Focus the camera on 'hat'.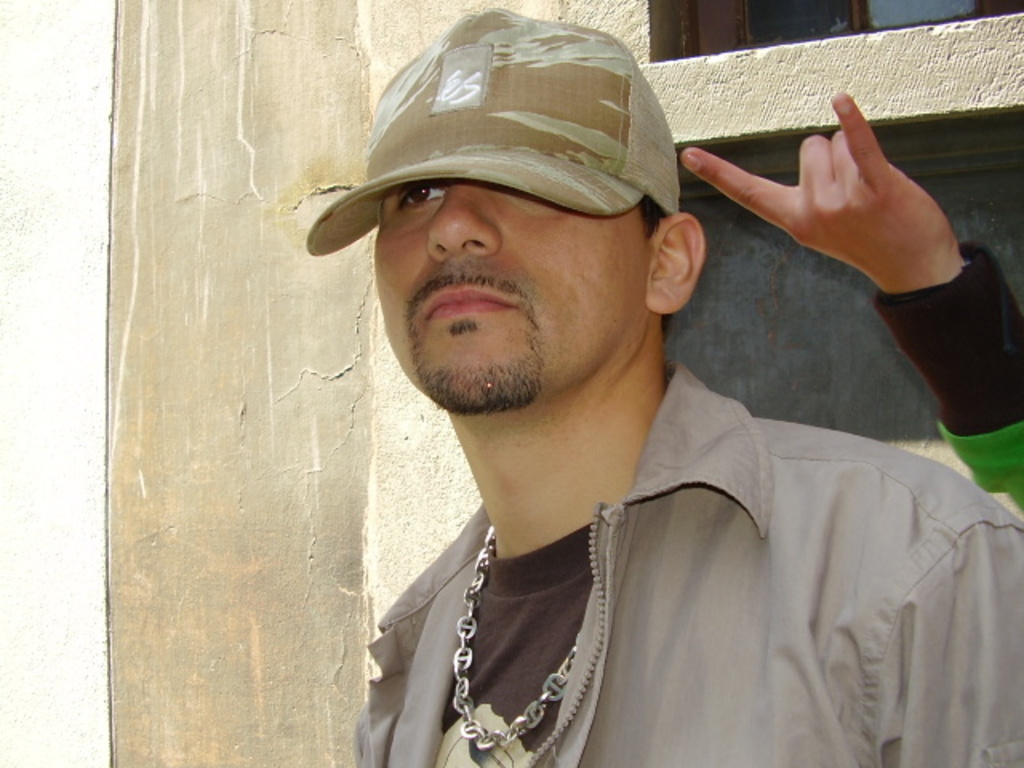
Focus region: <bbox>306, 5, 677, 254</bbox>.
